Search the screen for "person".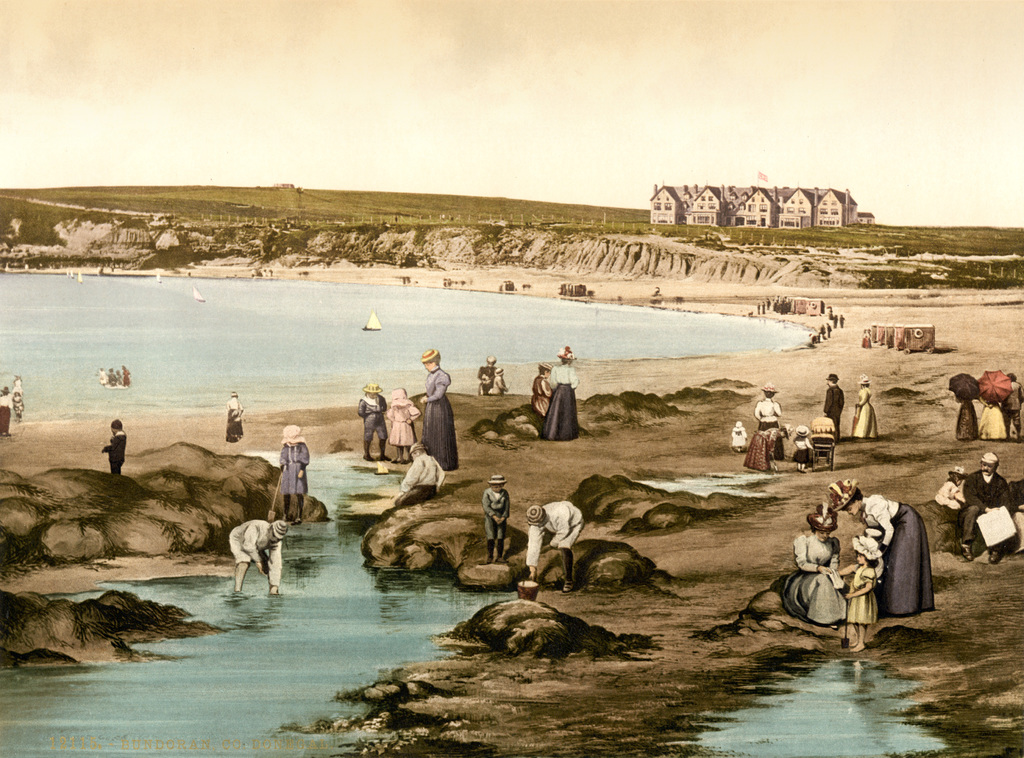
Found at box(104, 362, 117, 387).
